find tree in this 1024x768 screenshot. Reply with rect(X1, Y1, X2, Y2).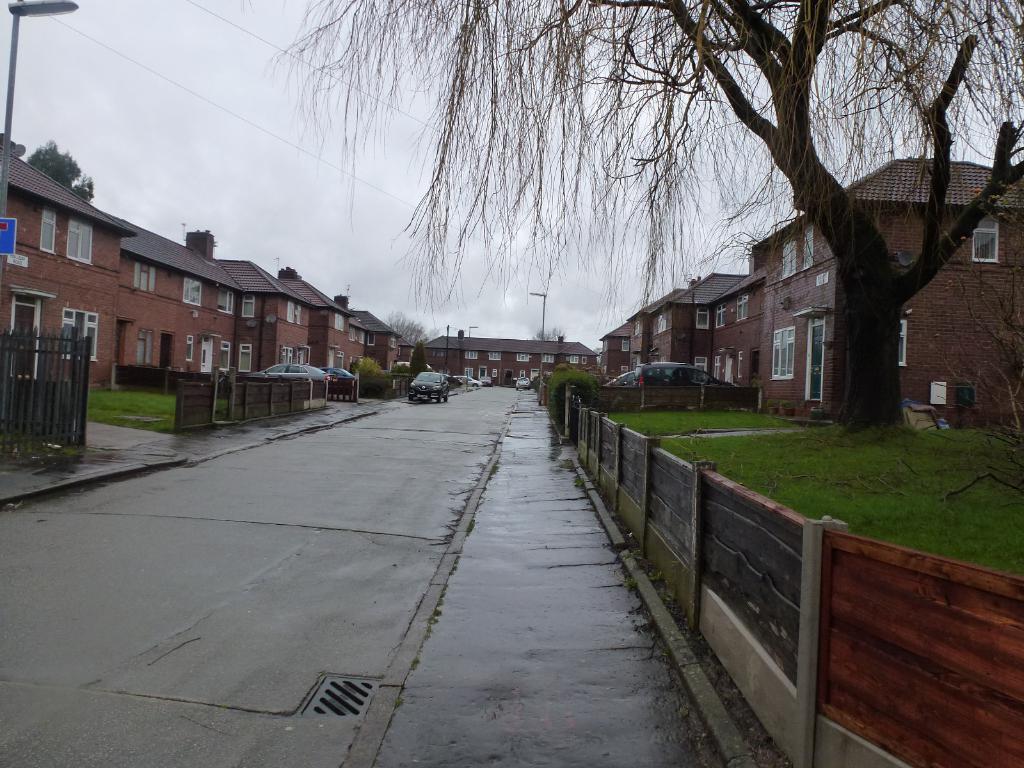
rect(29, 140, 95, 202).
